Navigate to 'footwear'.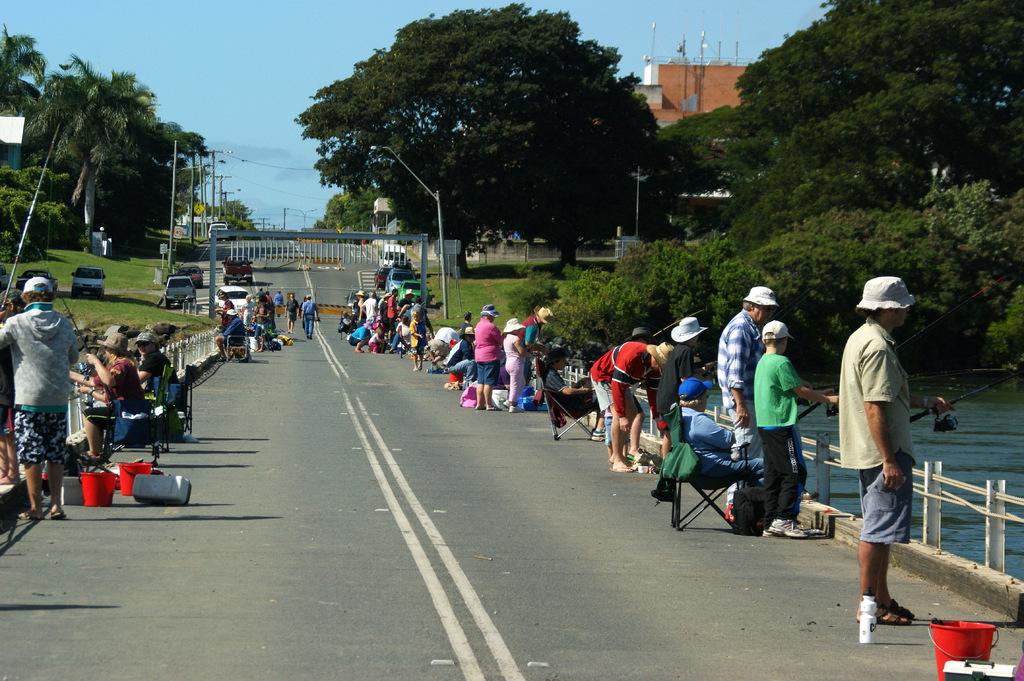
Navigation target: (883,602,910,622).
